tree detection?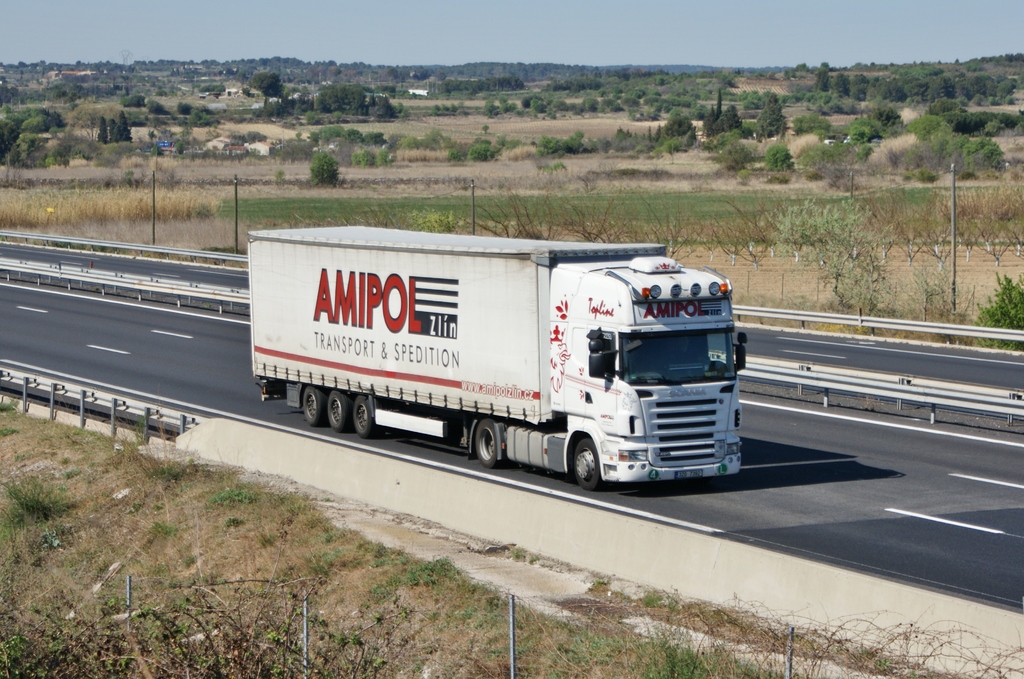
(x1=791, y1=141, x2=866, y2=209)
